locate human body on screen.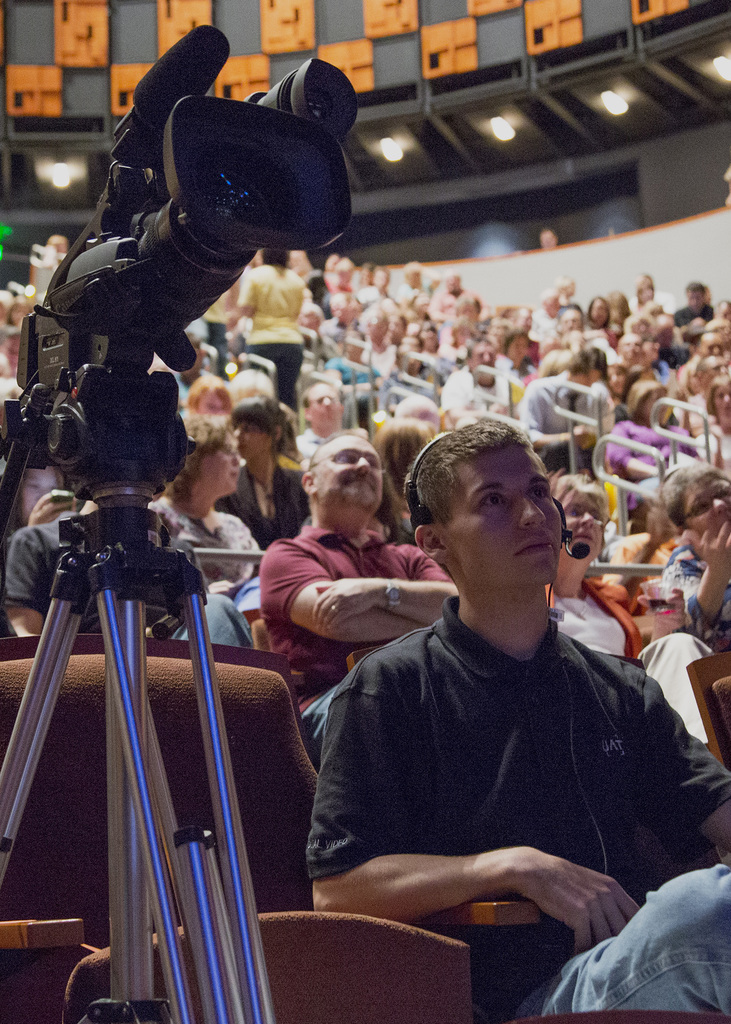
On screen at region(513, 355, 611, 470).
